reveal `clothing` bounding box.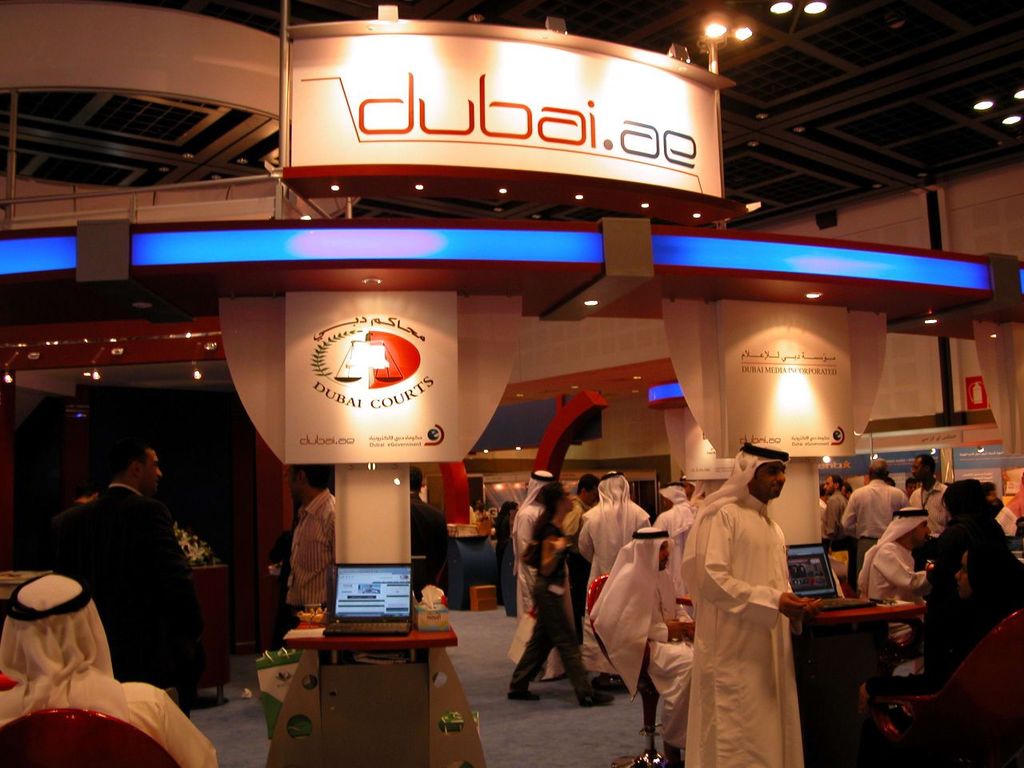
Revealed: (left=497, top=506, right=514, bottom=602).
